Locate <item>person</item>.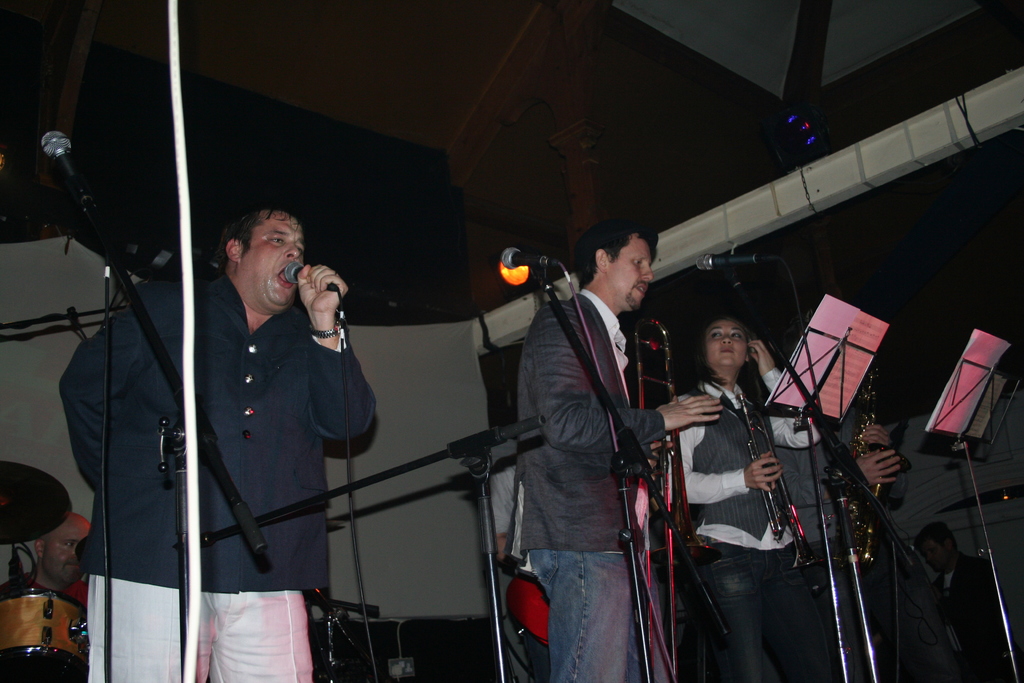
Bounding box: rect(61, 198, 374, 682).
